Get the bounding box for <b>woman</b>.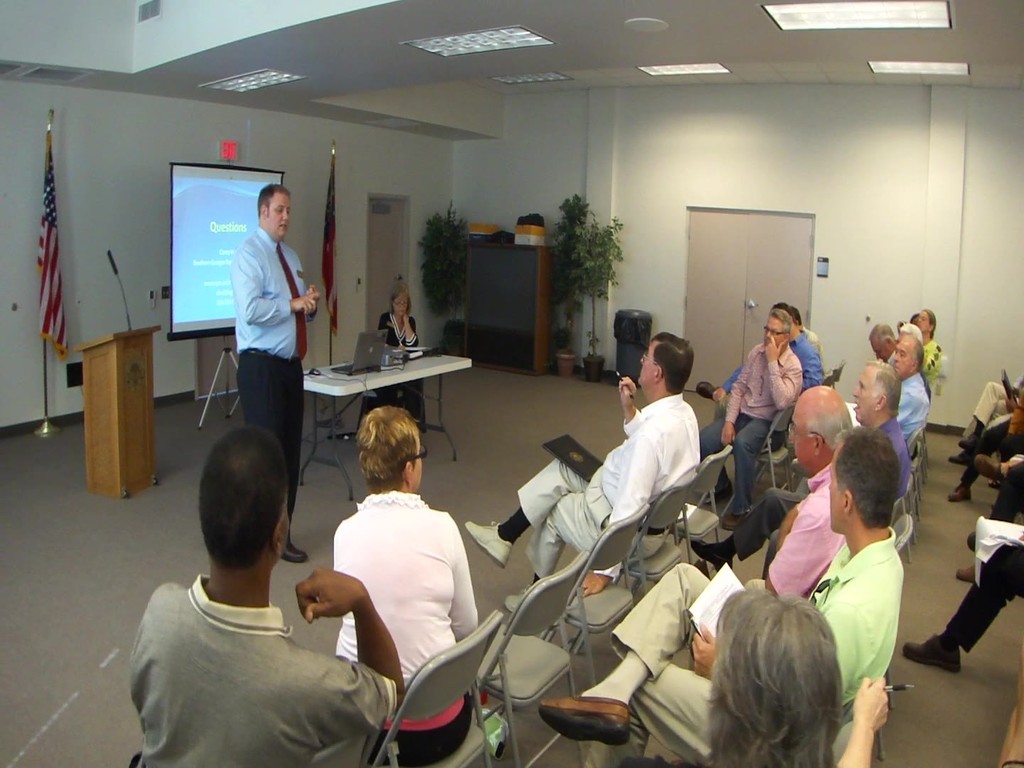
left=373, top=284, right=424, bottom=417.
